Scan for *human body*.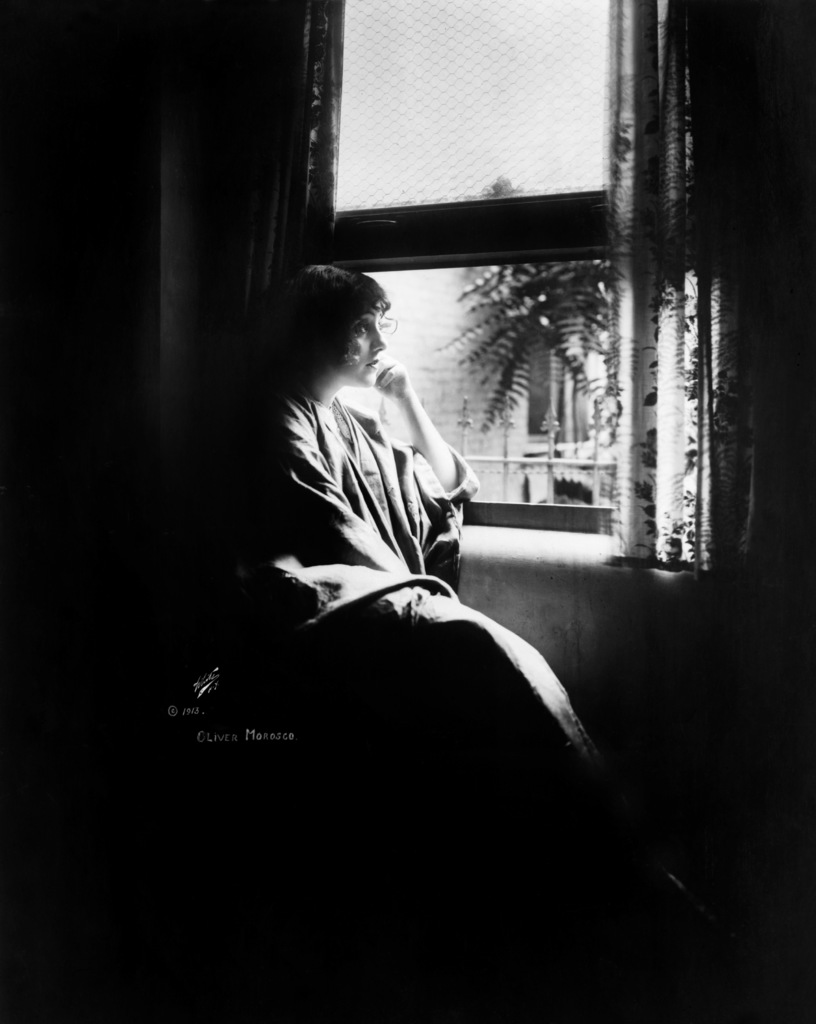
Scan result: x1=223, y1=262, x2=500, y2=722.
